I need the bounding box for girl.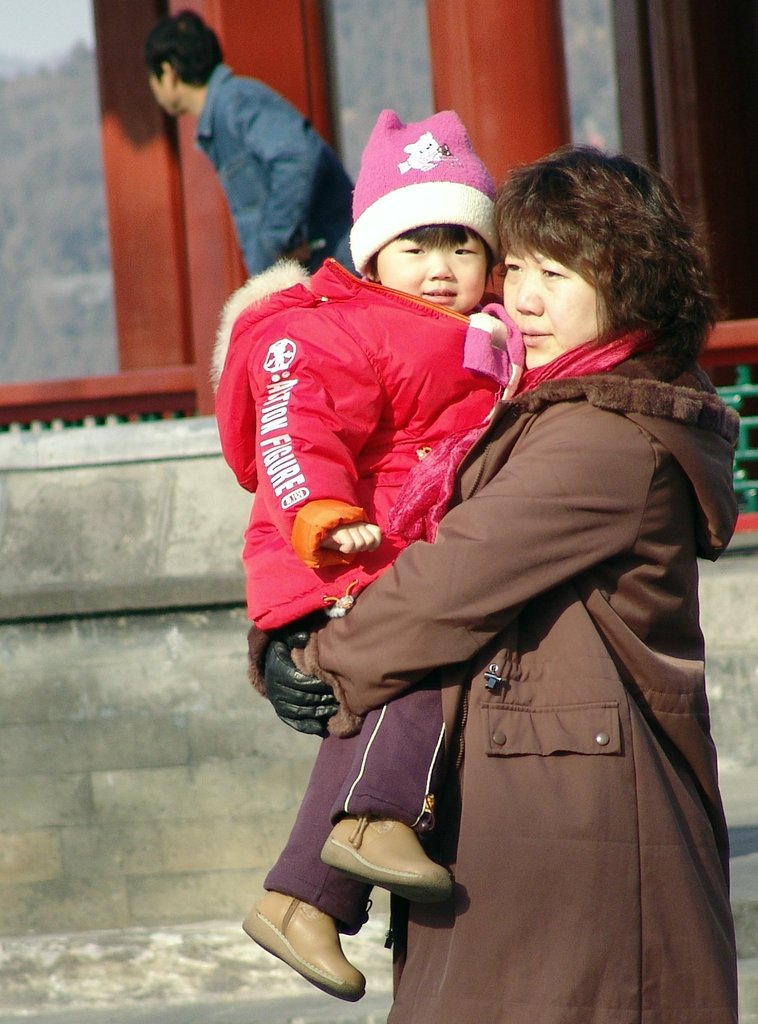
Here it is: (244,99,525,1005).
